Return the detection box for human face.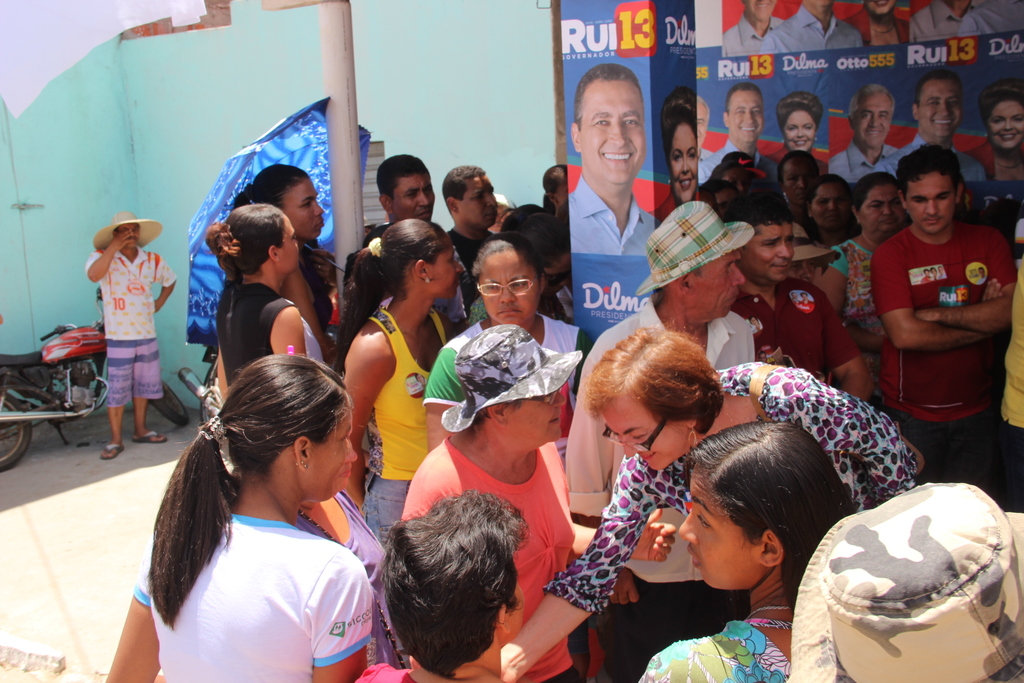
(left=508, top=392, right=569, bottom=448).
